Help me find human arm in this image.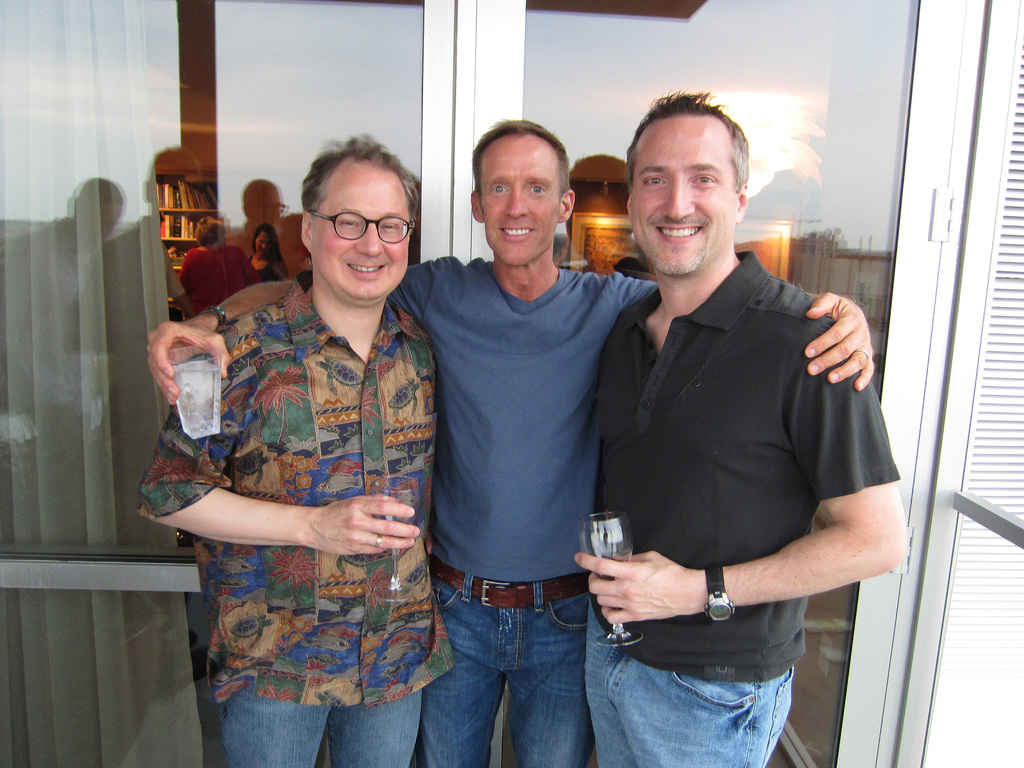
Found it: region(140, 259, 439, 404).
